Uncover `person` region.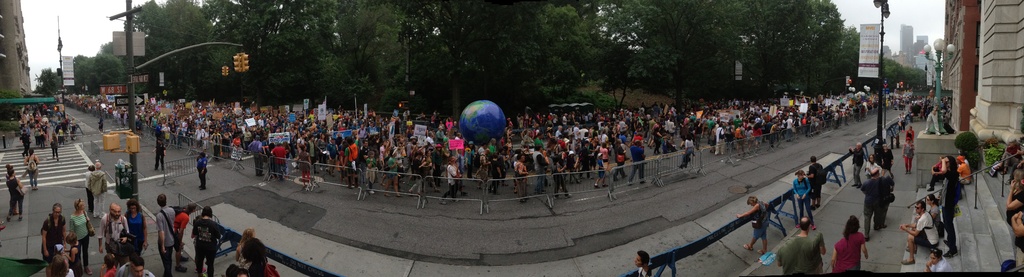
Uncovered: 156, 190, 175, 276.
